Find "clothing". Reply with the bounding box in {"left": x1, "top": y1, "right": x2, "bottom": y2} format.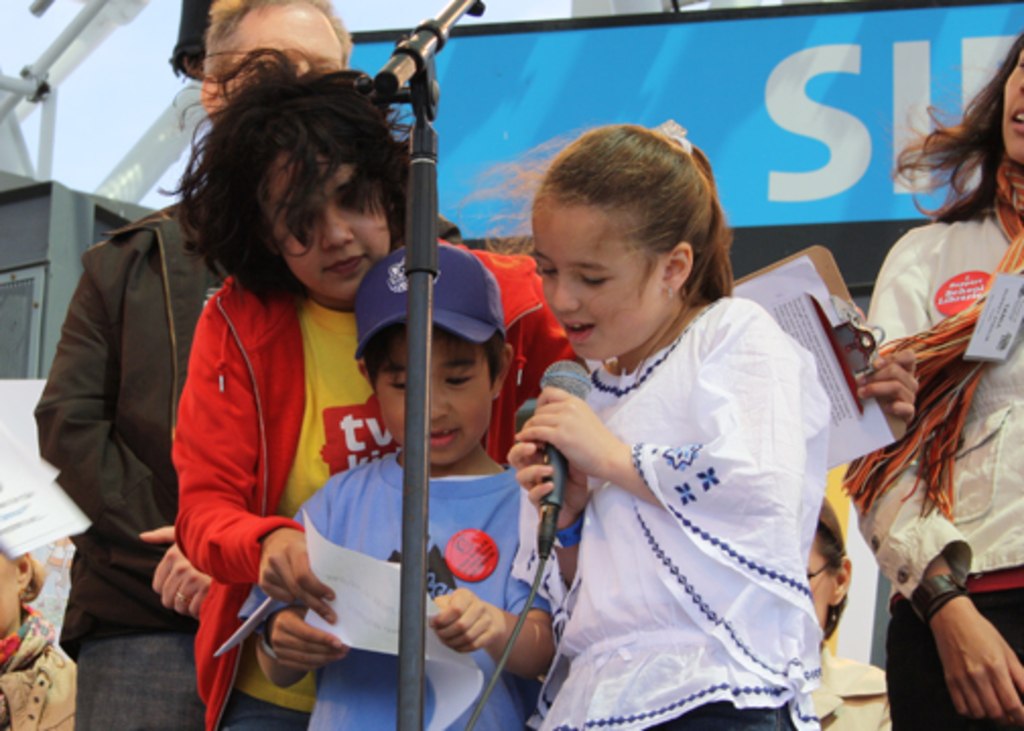
{"left": 244, "top": 439, "right": 520, "bottom": 729}.
